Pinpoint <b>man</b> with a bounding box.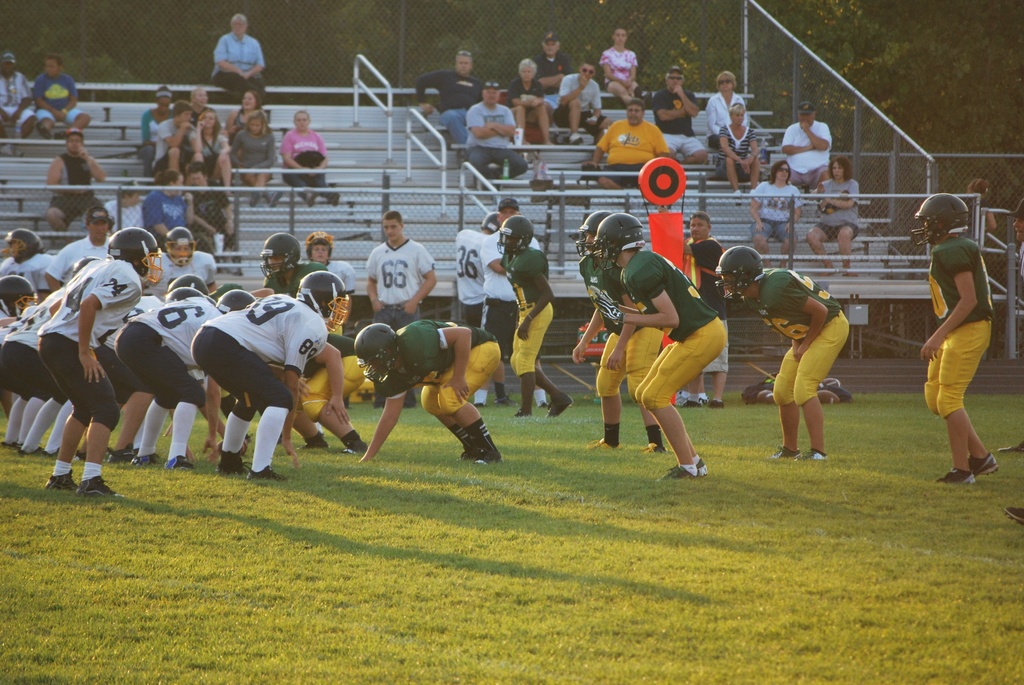
603, 110, 660, 192.
